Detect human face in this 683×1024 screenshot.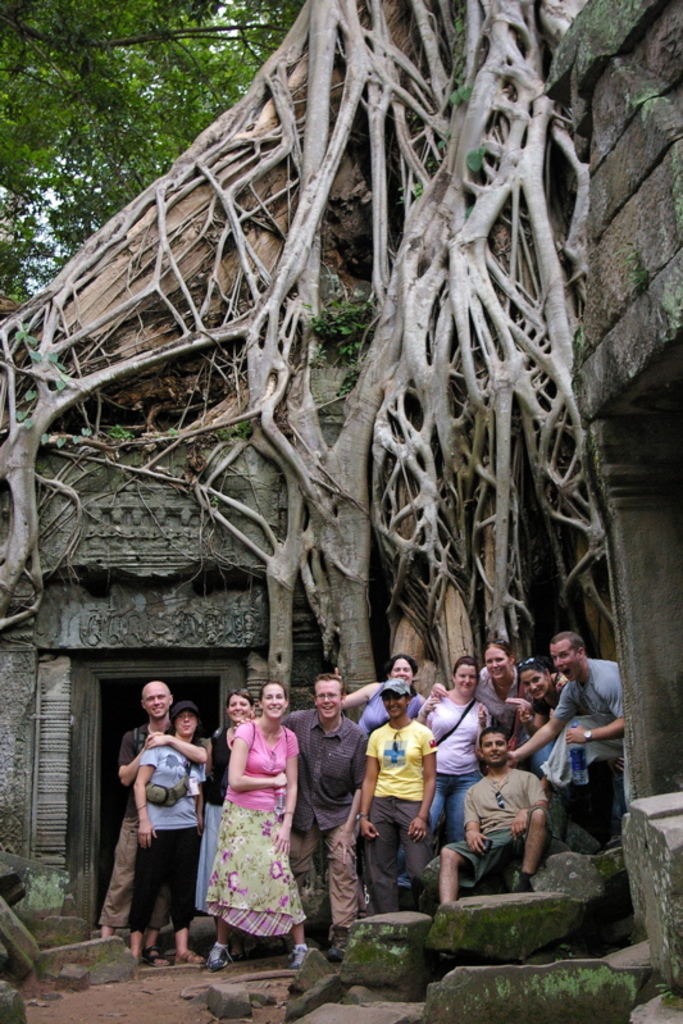
Detection: [456, 664, 481, 691].
